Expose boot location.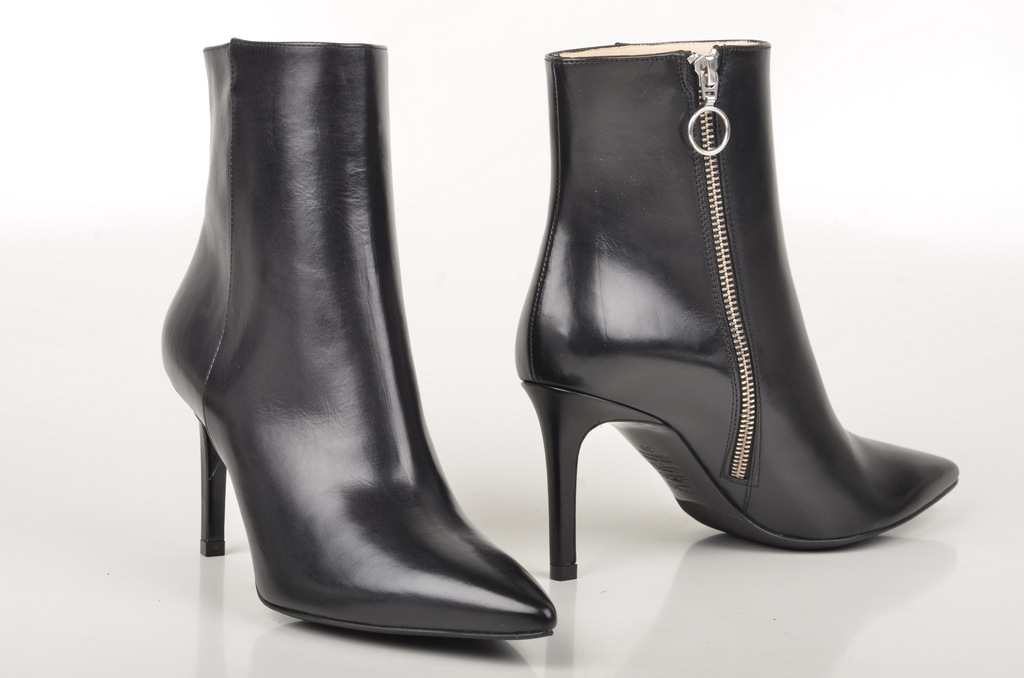
Exposed at region(509, 39, 957, 585).
